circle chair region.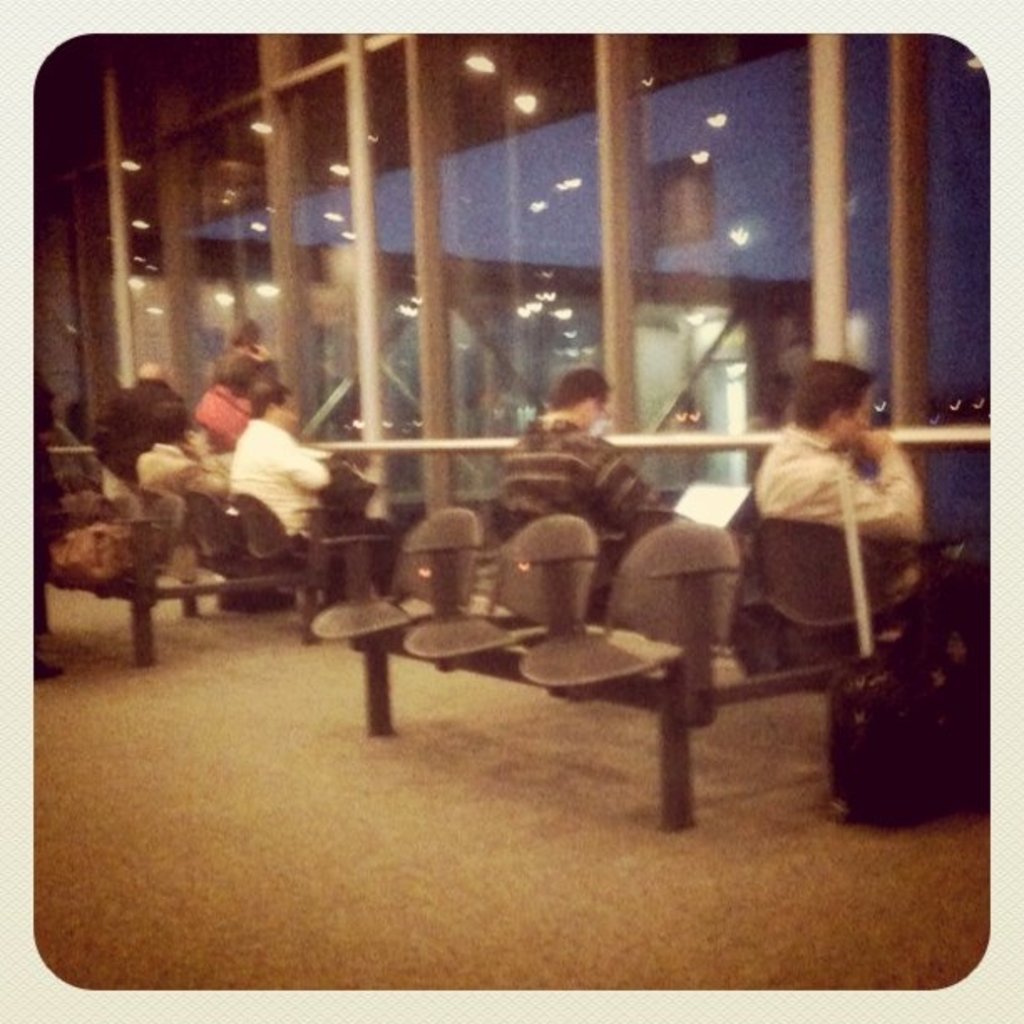
Region: (238,492,321,579).
